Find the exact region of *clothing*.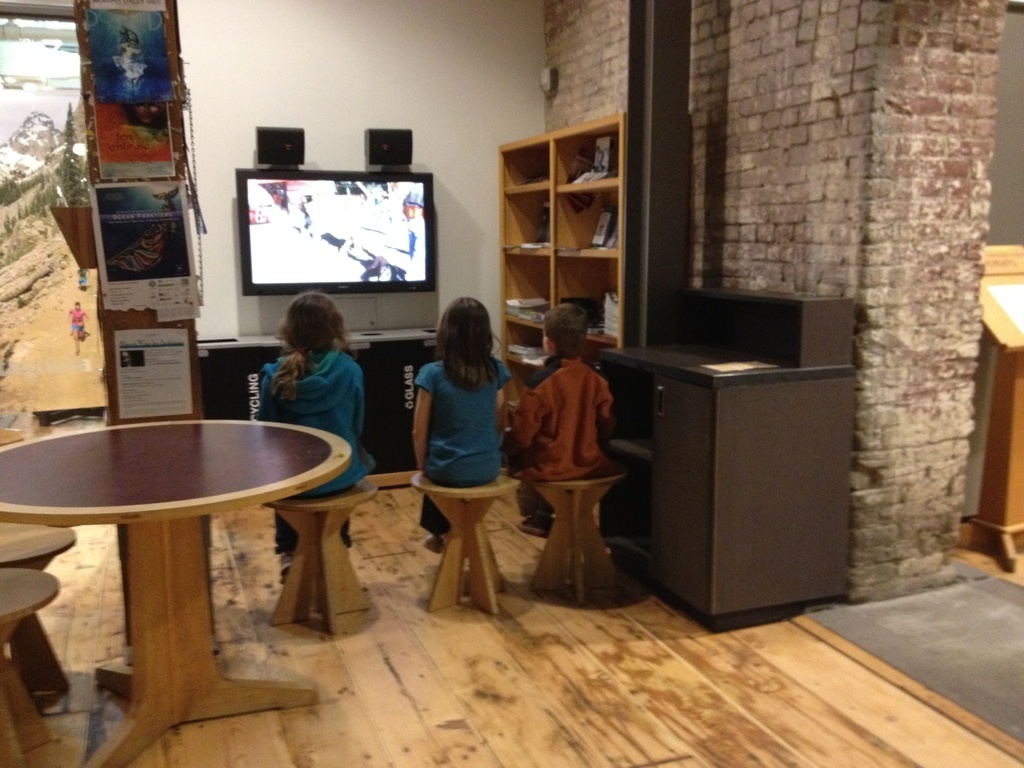
Exact region: {"x1": 400, "y1": 326, "x2": 518, "y2": 517}.
